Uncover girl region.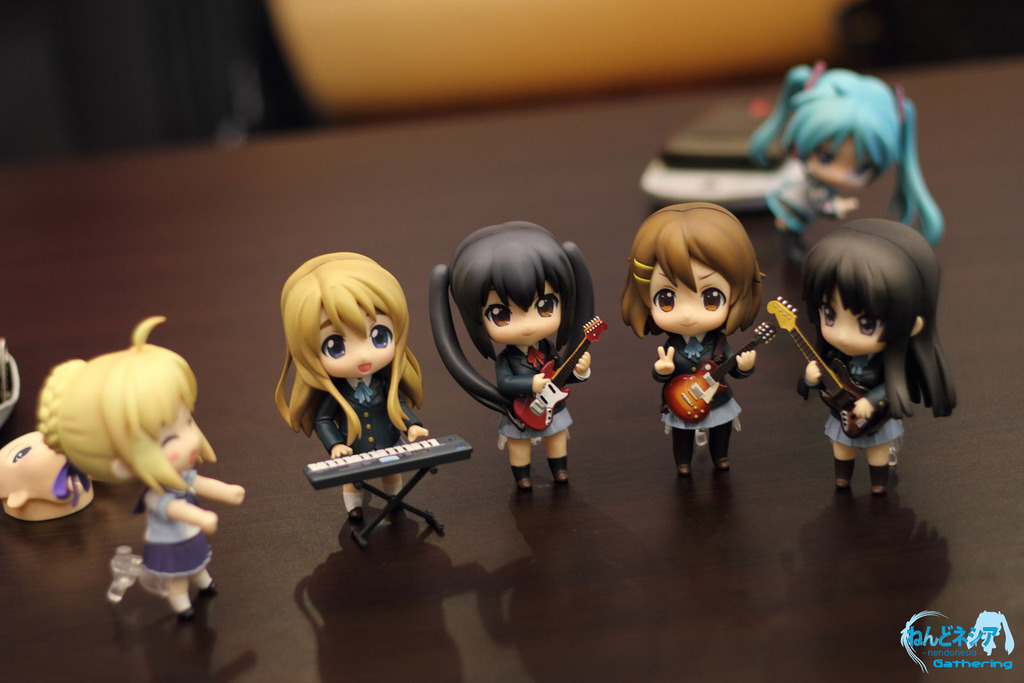
Uncovered: [746,63,947,247].
